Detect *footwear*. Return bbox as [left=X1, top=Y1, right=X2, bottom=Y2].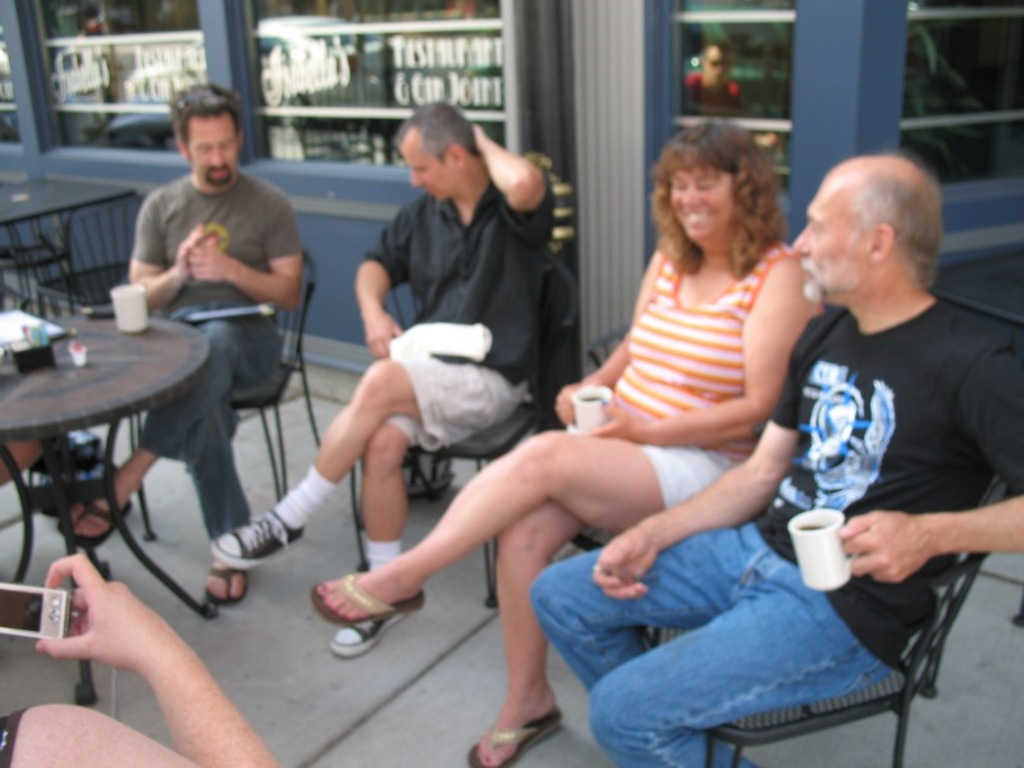
[left=198, top=564, right=251, bottom=609].
